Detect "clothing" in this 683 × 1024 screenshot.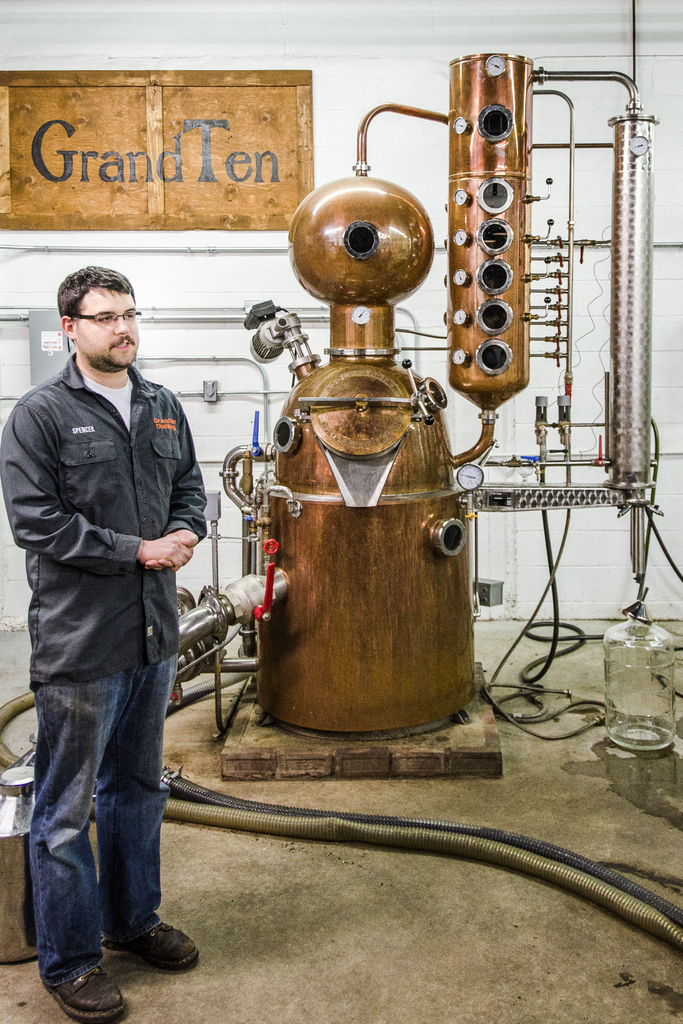
Detection: 0,349,209,683.
